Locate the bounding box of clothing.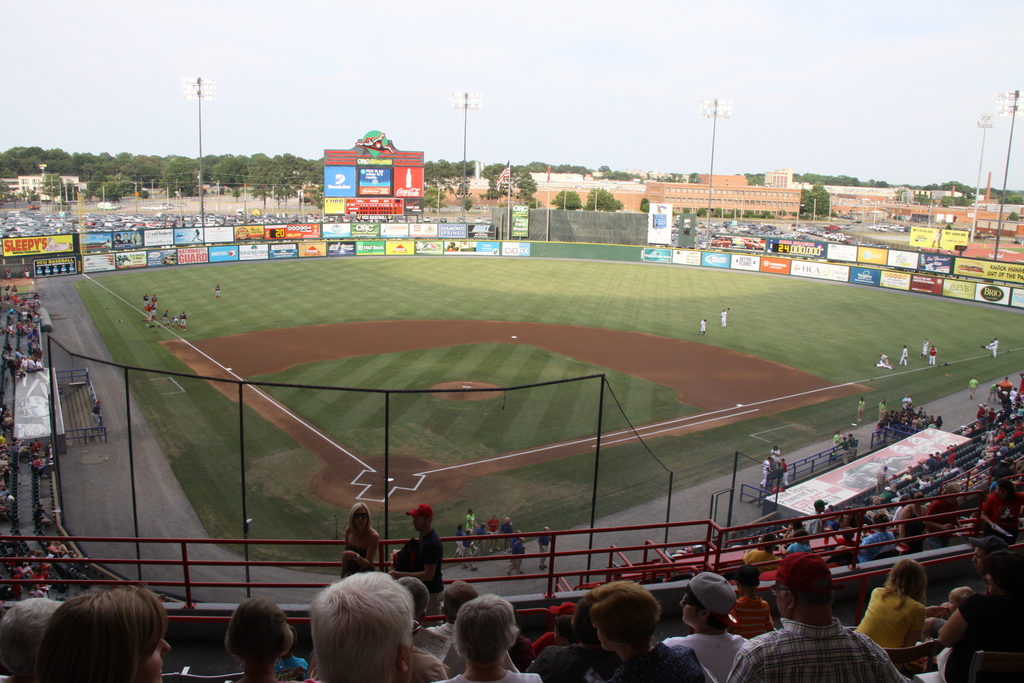
Bounding box: crop(984, 339, 996, 359).
